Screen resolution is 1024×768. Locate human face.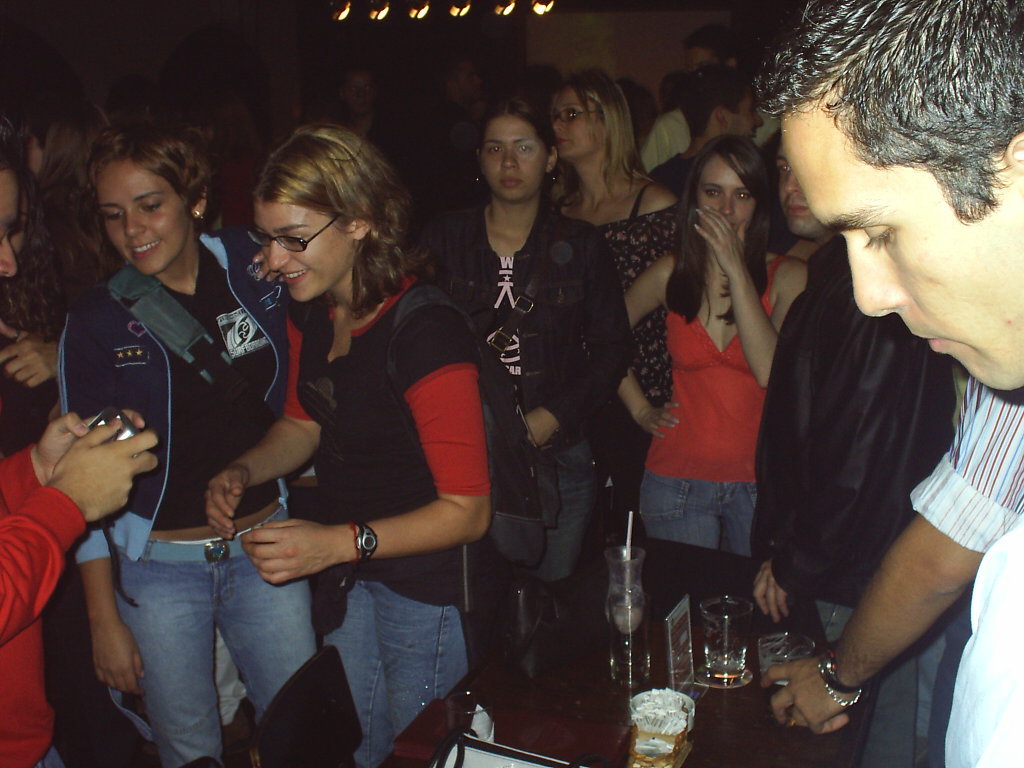
detection(252, 200, 353, 301).
